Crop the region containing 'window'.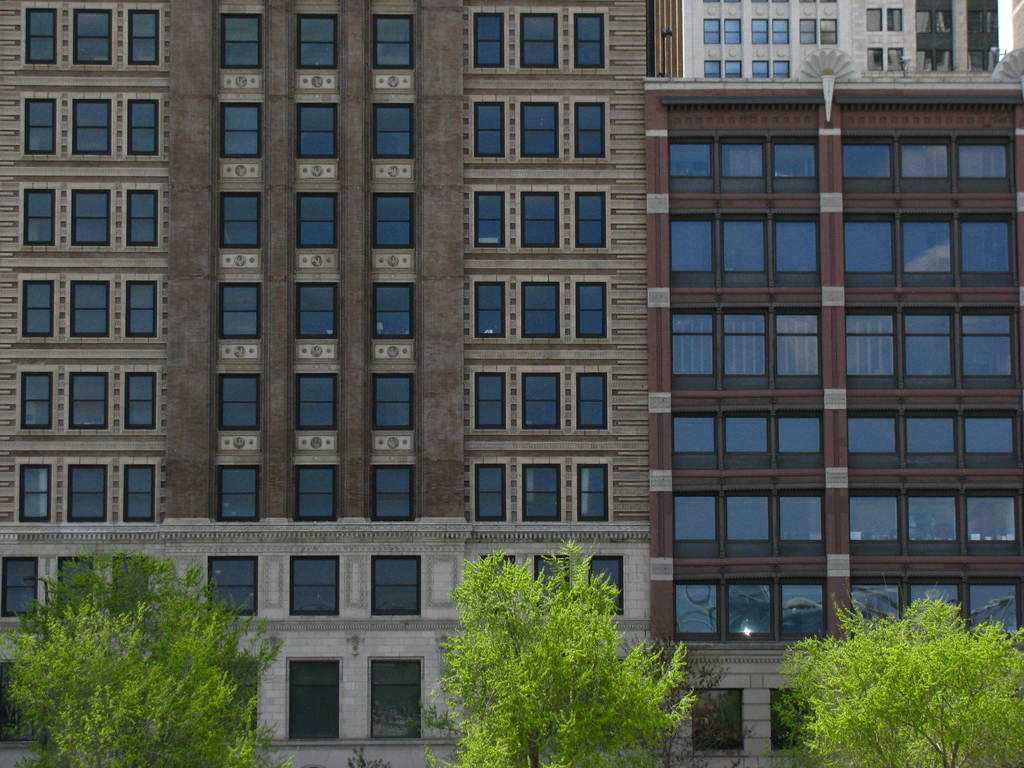
Crop region: [left=672, top=404, right=826, bottom=469].
